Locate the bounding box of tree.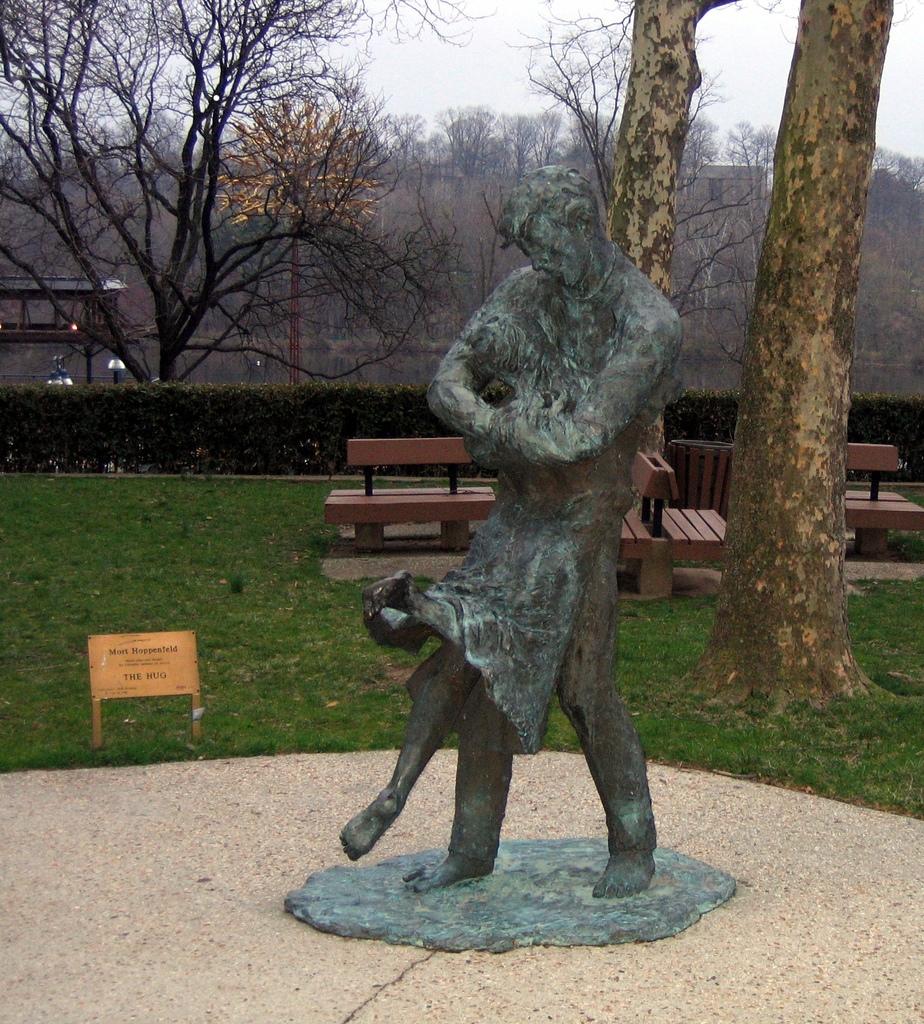
Bounding box: Rect(0, 0, 468, 392).
